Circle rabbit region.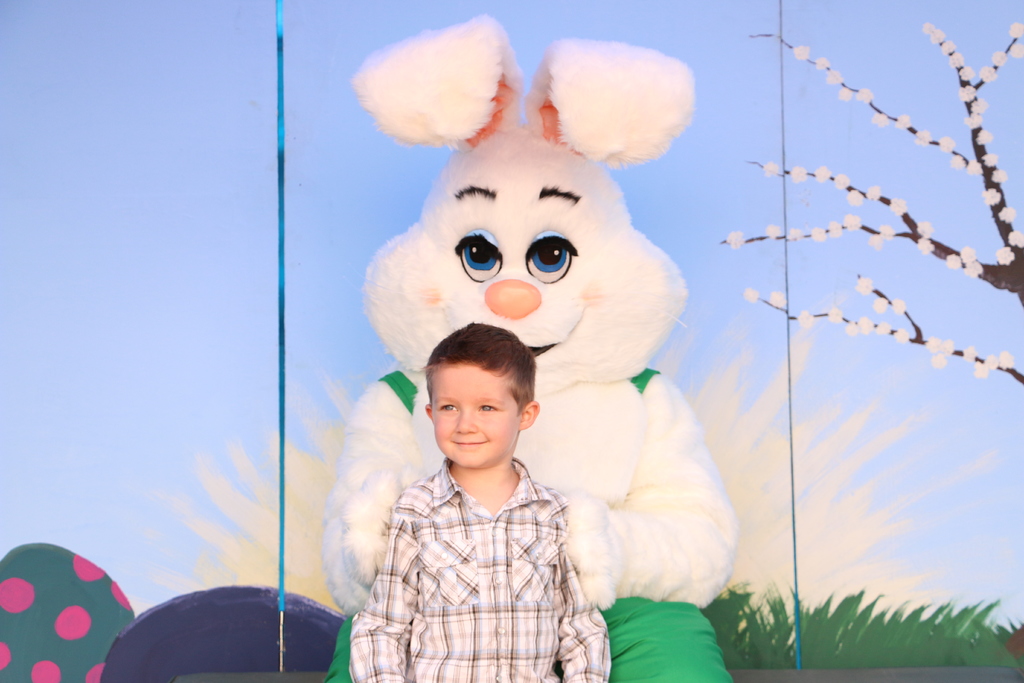
Region: bbox=(325, 15, 744, 682).
